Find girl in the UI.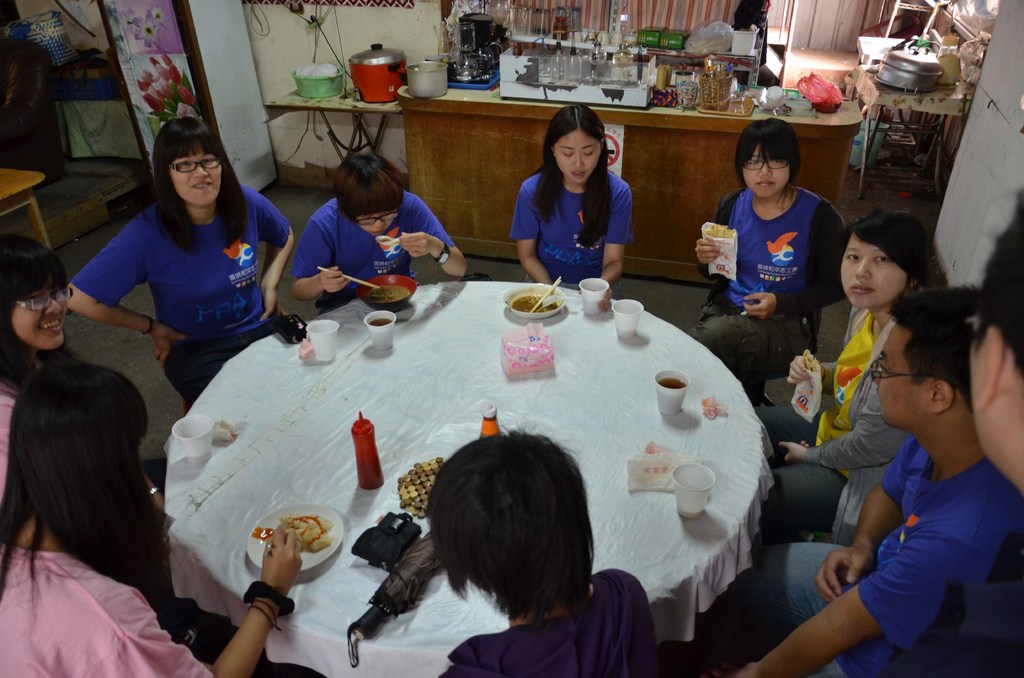
UI element at 65, 115, 292, 412.
